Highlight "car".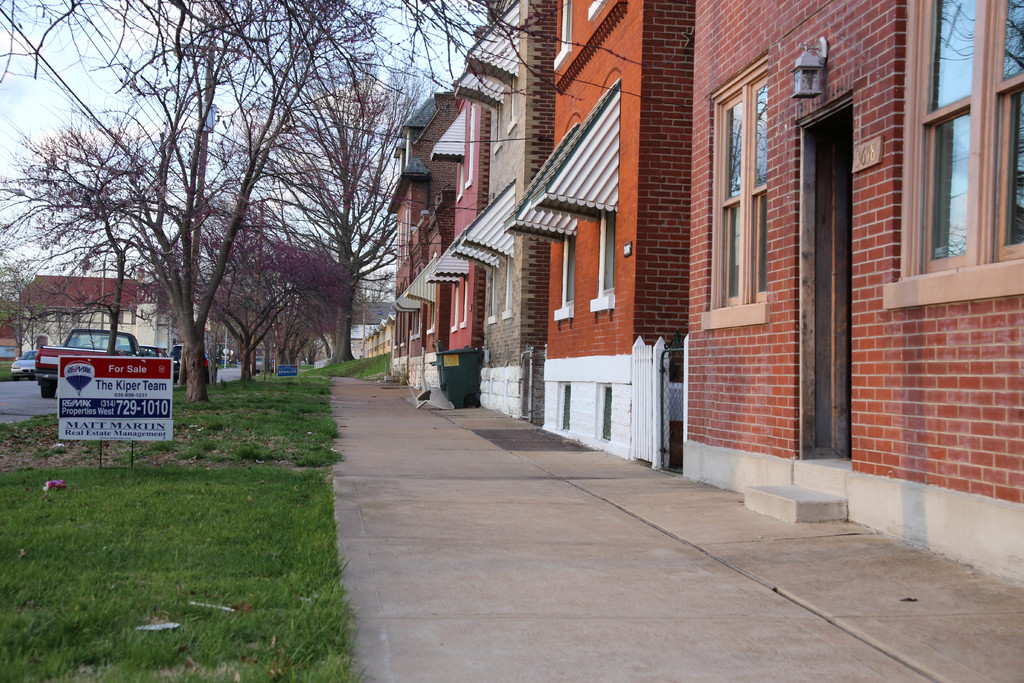
Highlighted region: bbox=[34, 325, 143, 400].
